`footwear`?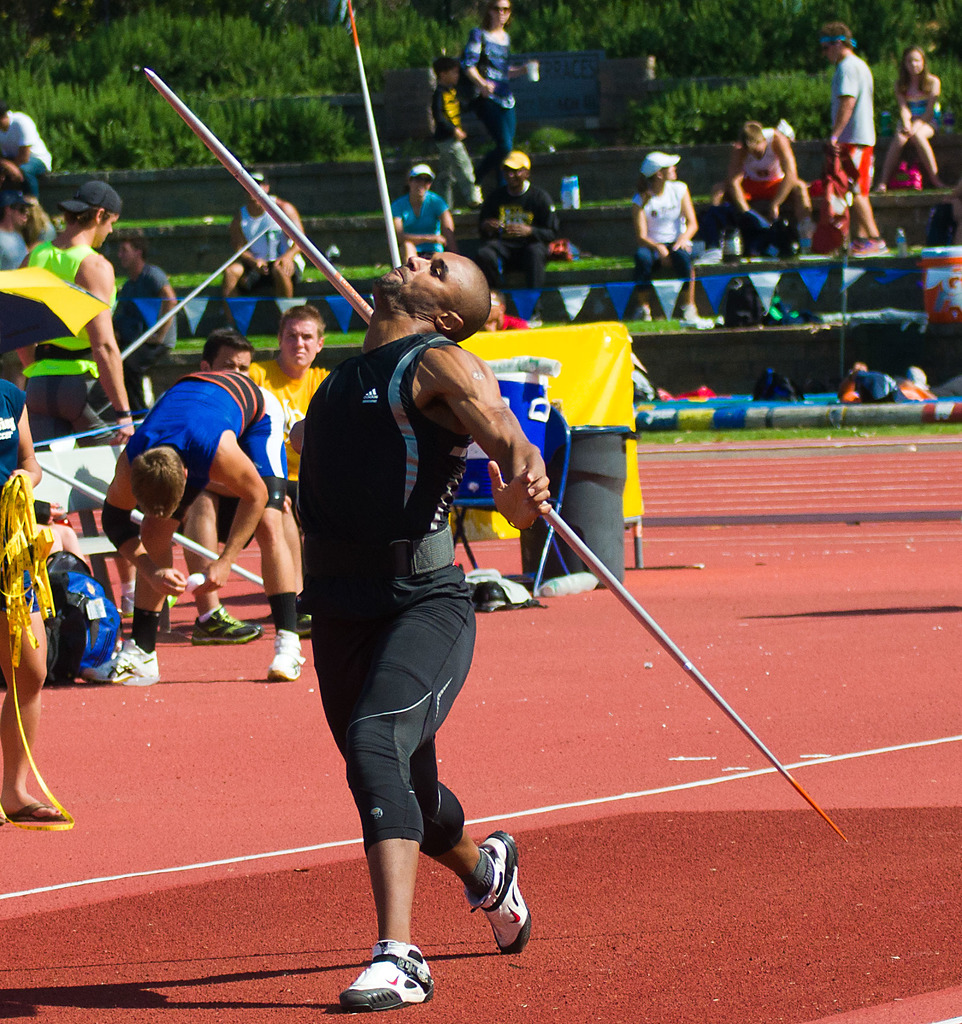
{"x1": 6, "y1": 792, "x2": 63, "y2": 820}
